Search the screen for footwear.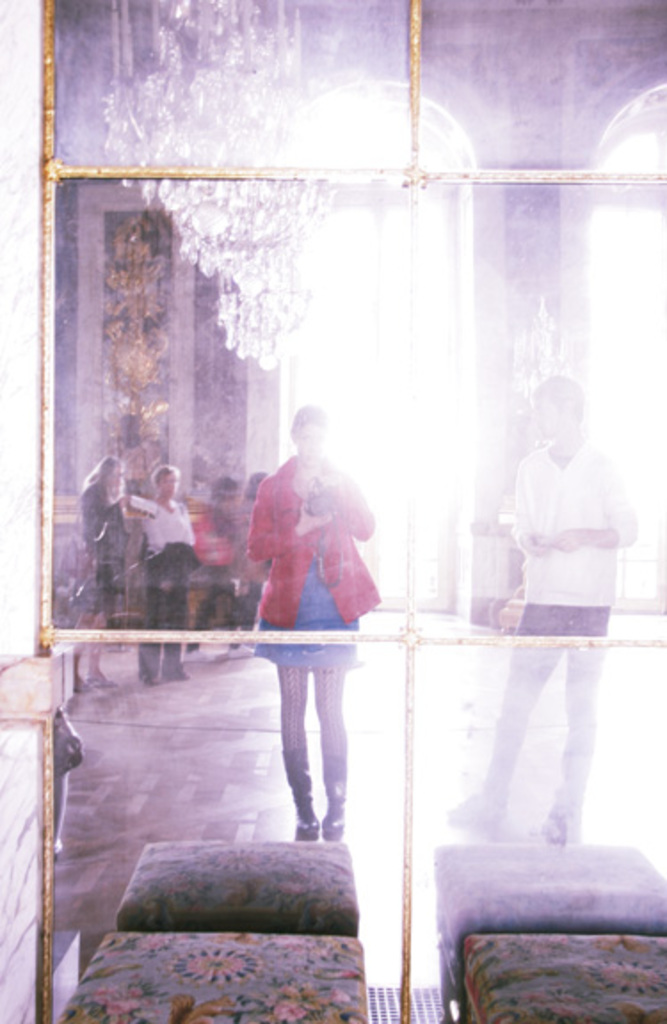
Found at pyautogui.locateOnScreen(85, 672, 112, 686).
